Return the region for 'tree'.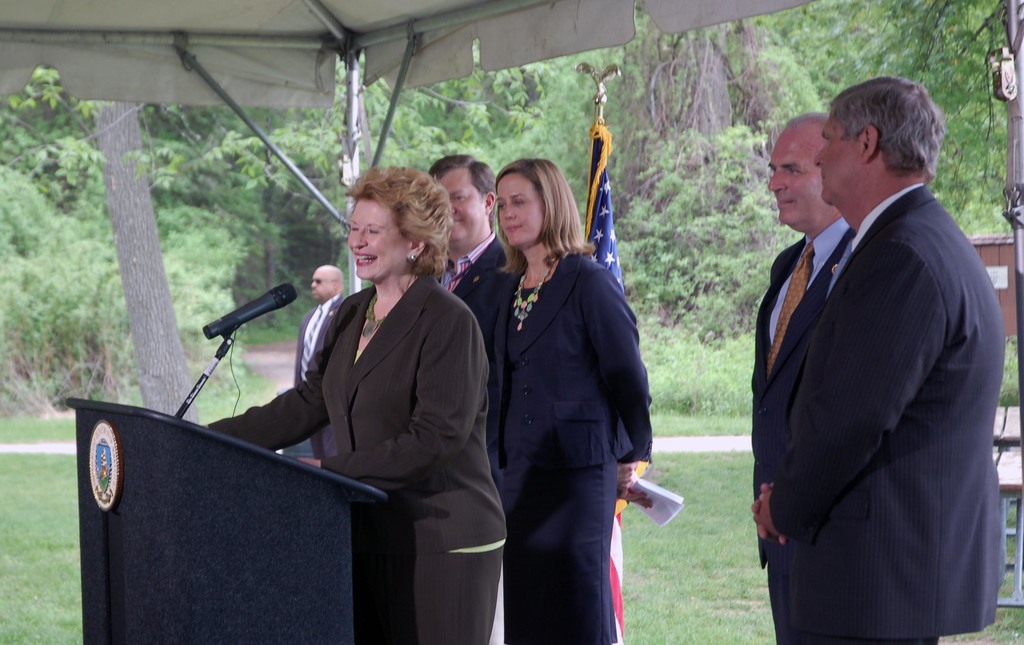
276 80 490 353.
